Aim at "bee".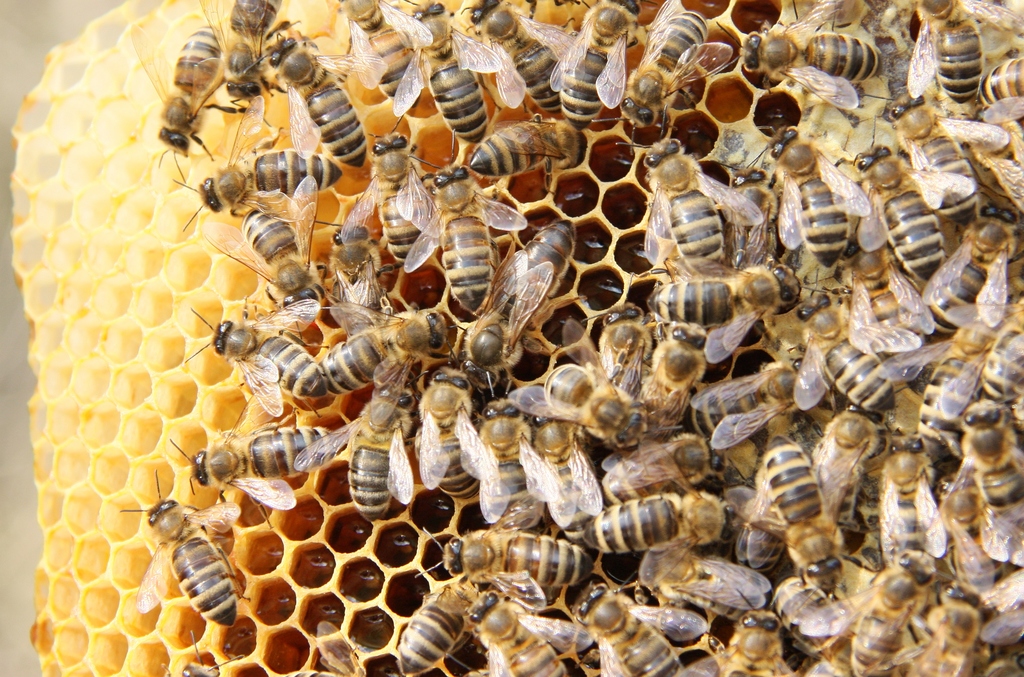
Aimed at (507,398,607,545).
